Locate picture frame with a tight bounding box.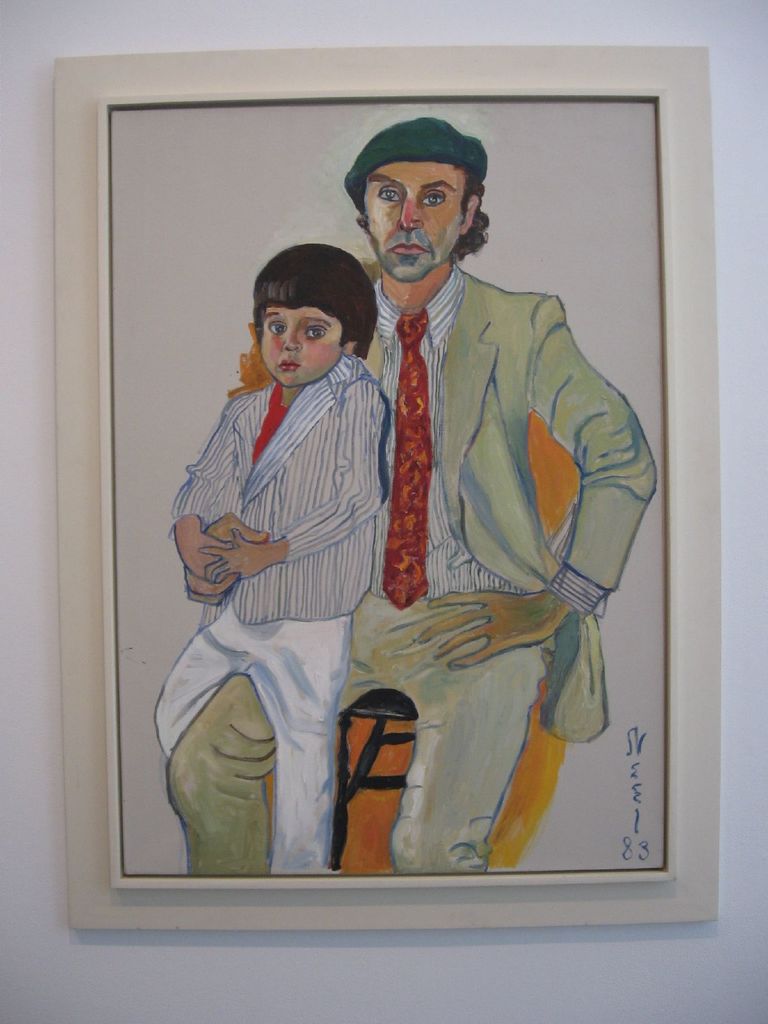
crop(47, 32, 716, 945).
